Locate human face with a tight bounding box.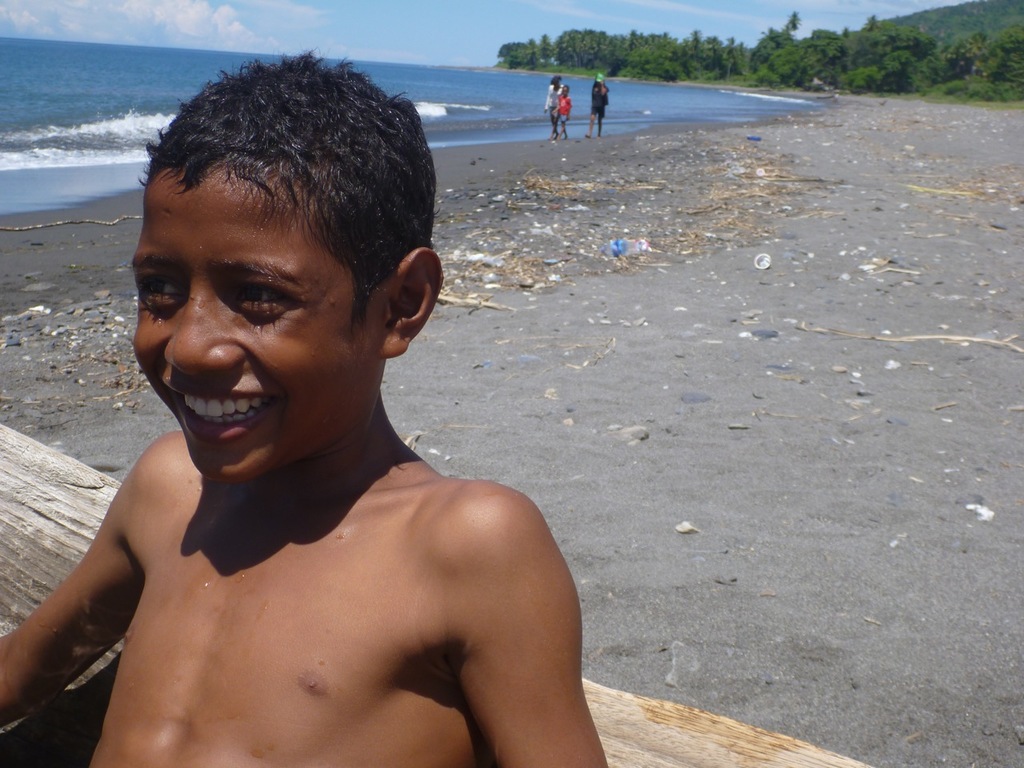
[129,167,383,484].
